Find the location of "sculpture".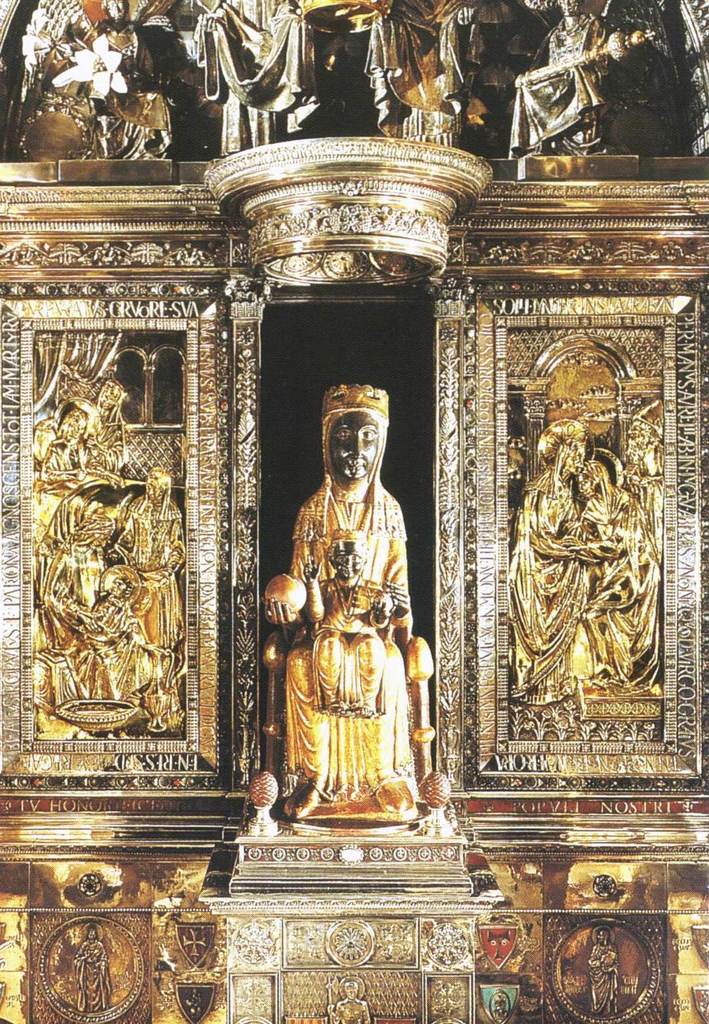
Location: <region>498, 0, 665, 182</region>.
